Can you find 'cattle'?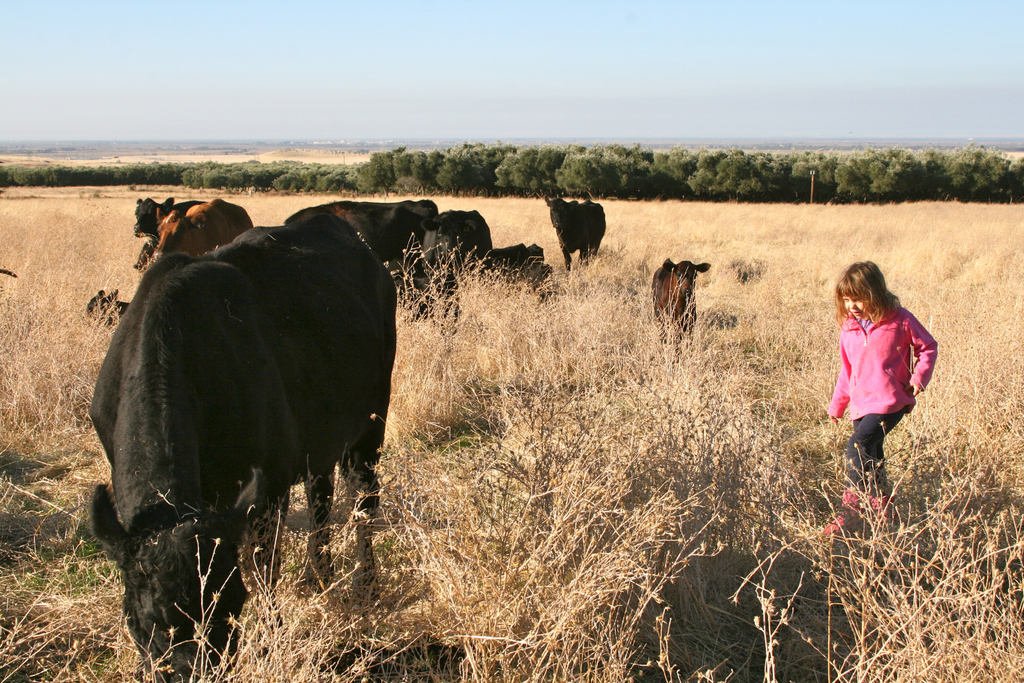
Yes, bounding box: box=[156, 197, 249, 263].
